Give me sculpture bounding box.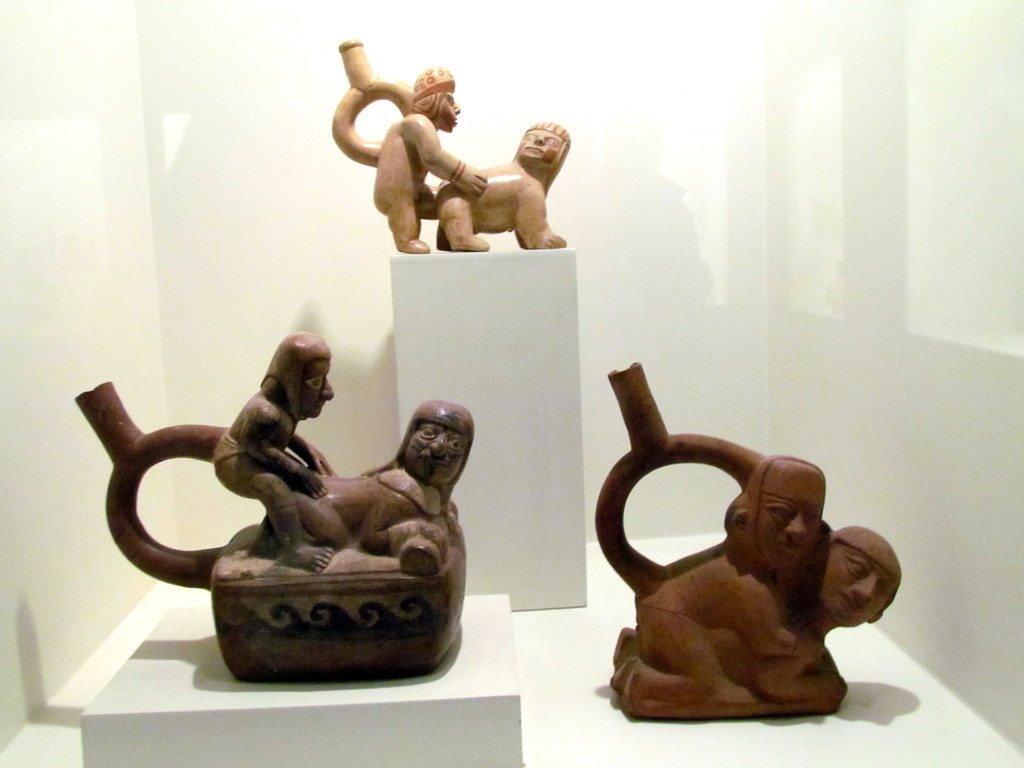
detection(65, 326, 473, 675).
